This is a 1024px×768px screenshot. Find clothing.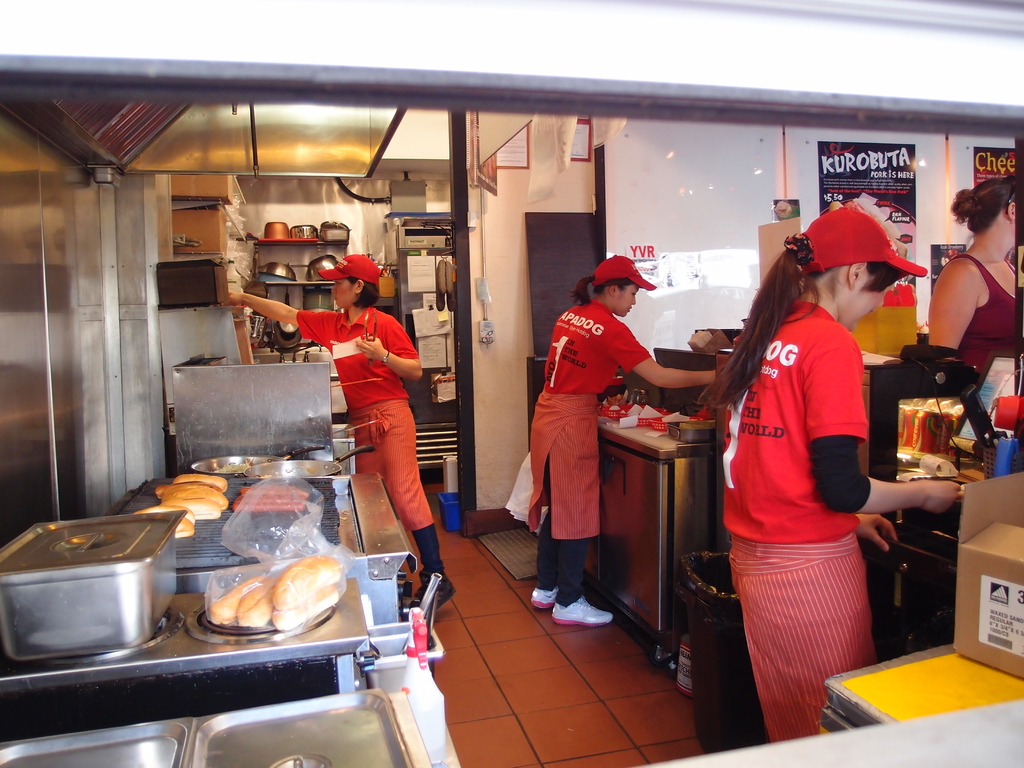
Bounding box: [left=709, top=279, right=896, bottom=680].
